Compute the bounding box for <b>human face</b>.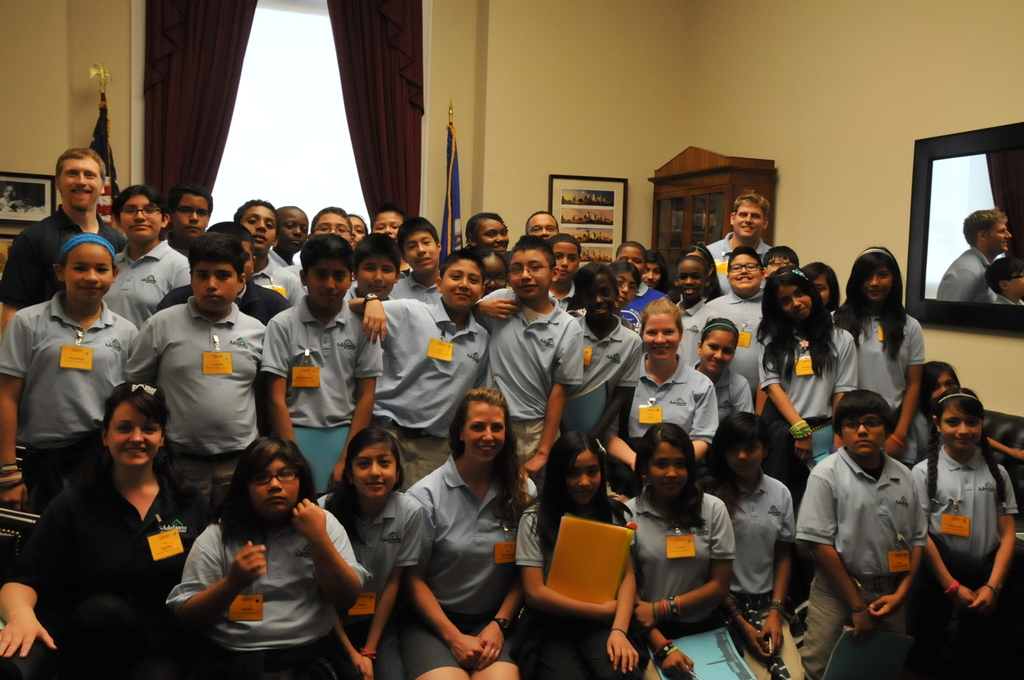
(left=563, top=444, right=601, bottom=508).
